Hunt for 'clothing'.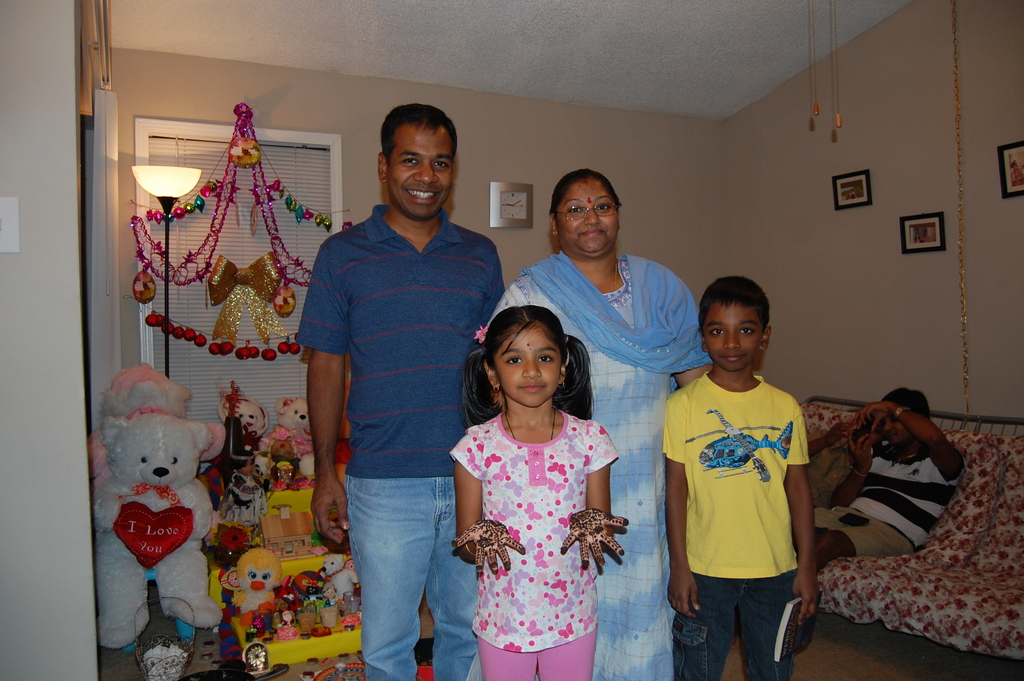
Hunted down at box=[673, 345, 823, 646].
